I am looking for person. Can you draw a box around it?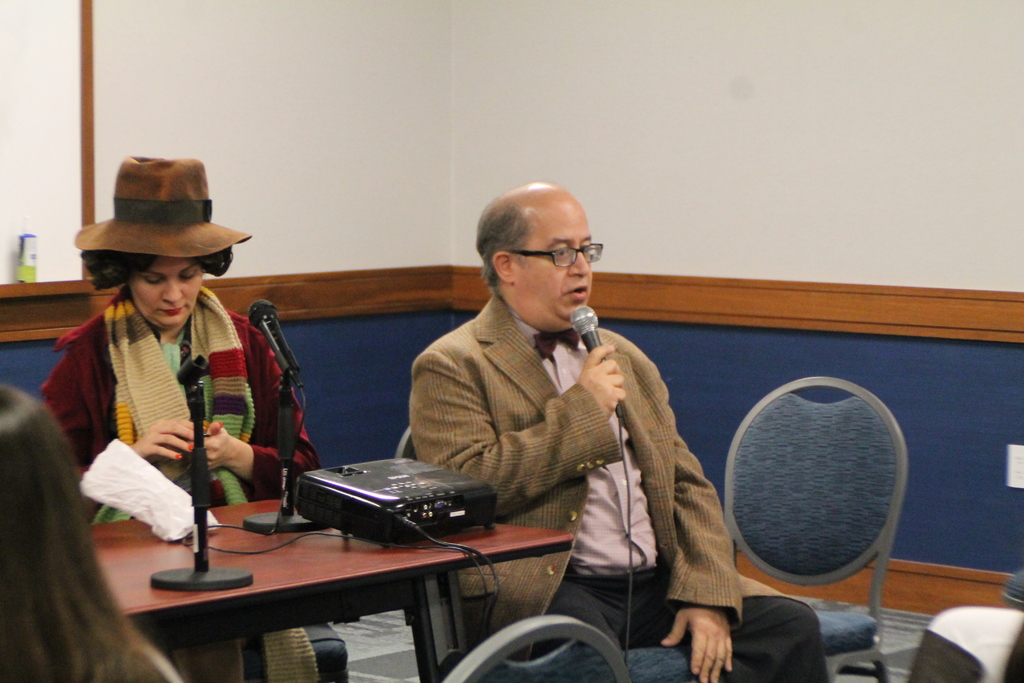
Sure, the bounding box is [left=406, top=188, right=660, bottom=582].
